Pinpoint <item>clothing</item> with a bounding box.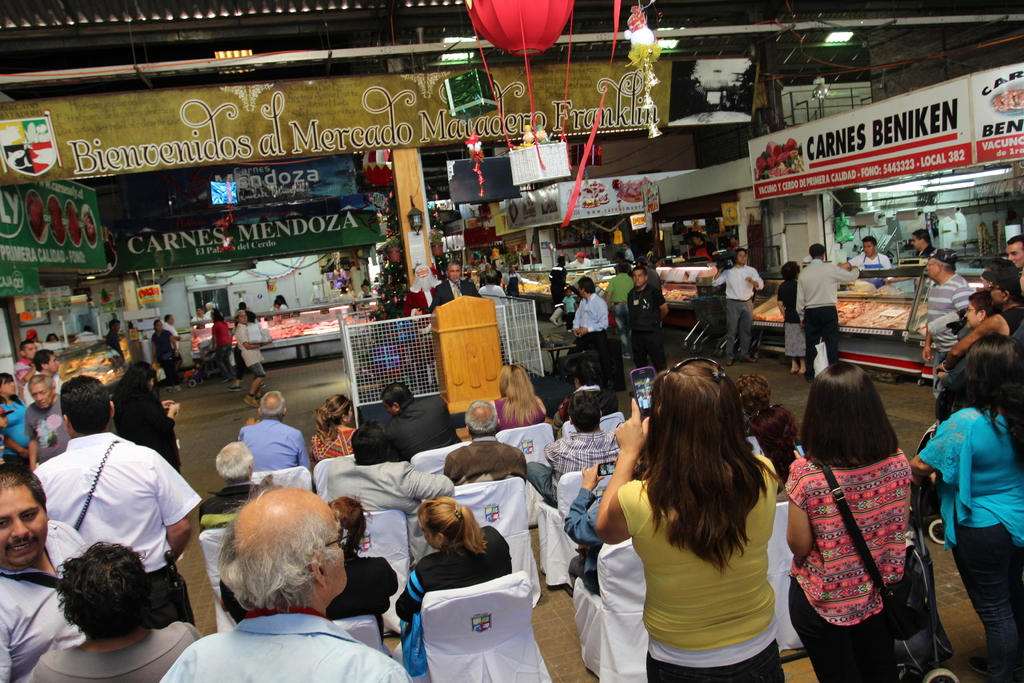
792, 418, 941, 656.
